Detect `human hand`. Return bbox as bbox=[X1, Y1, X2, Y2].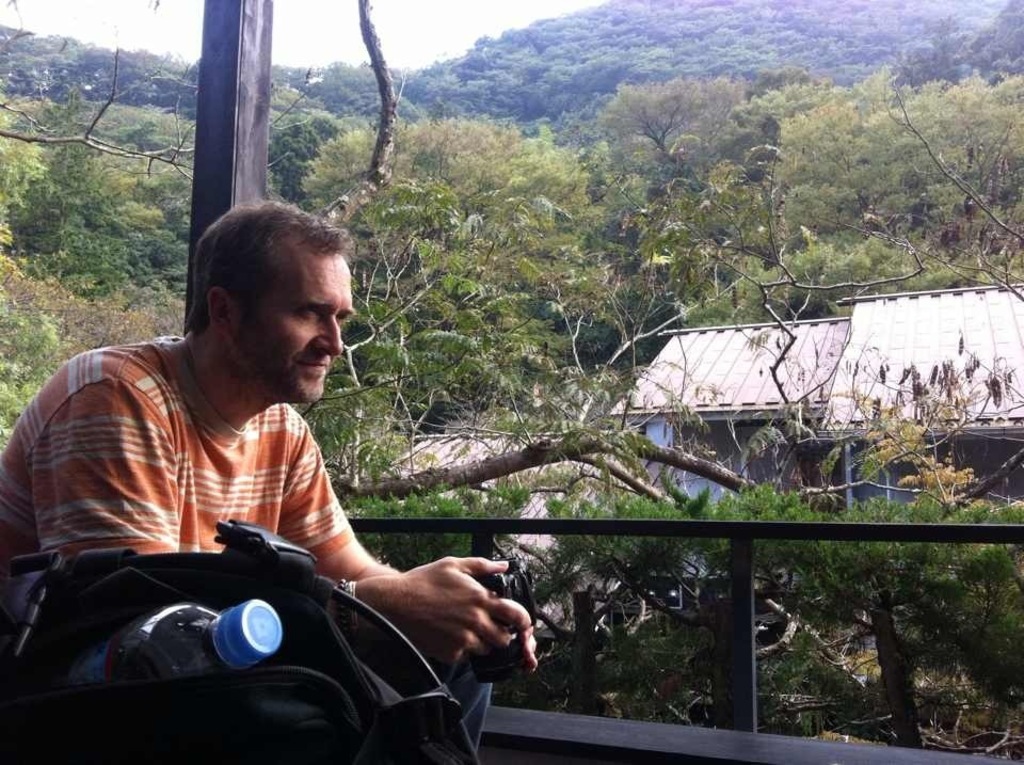
bbox=[333, 551, 558, 680].
